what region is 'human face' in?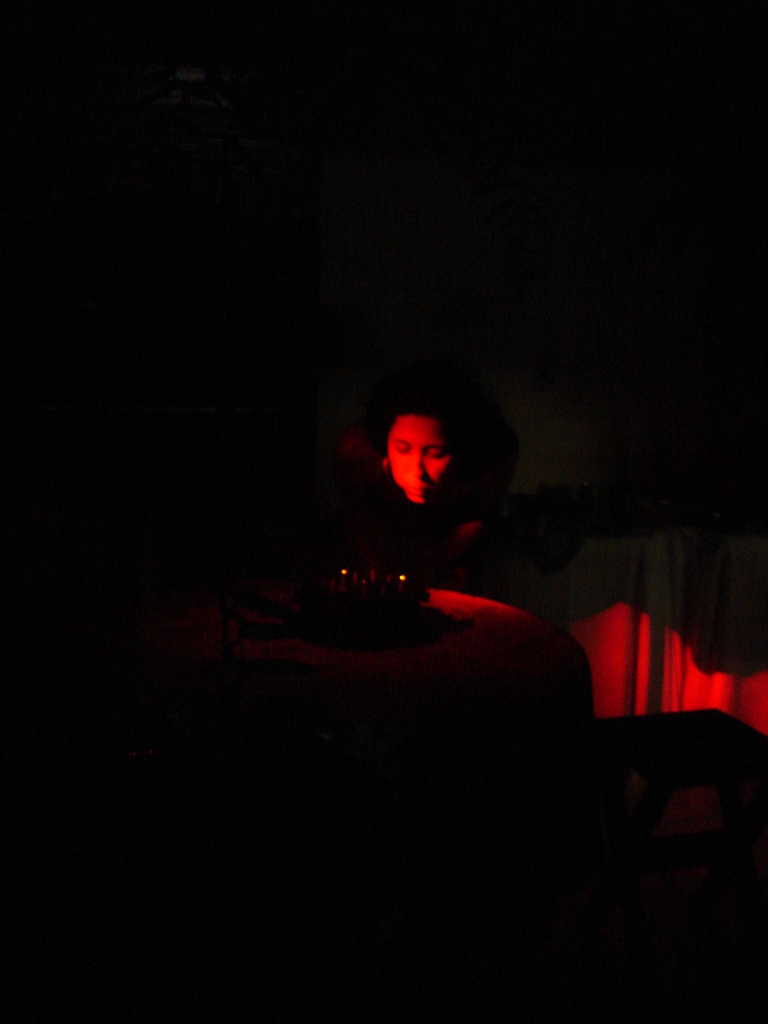
<bbox>383, 415, 450, 511</bbox>.
